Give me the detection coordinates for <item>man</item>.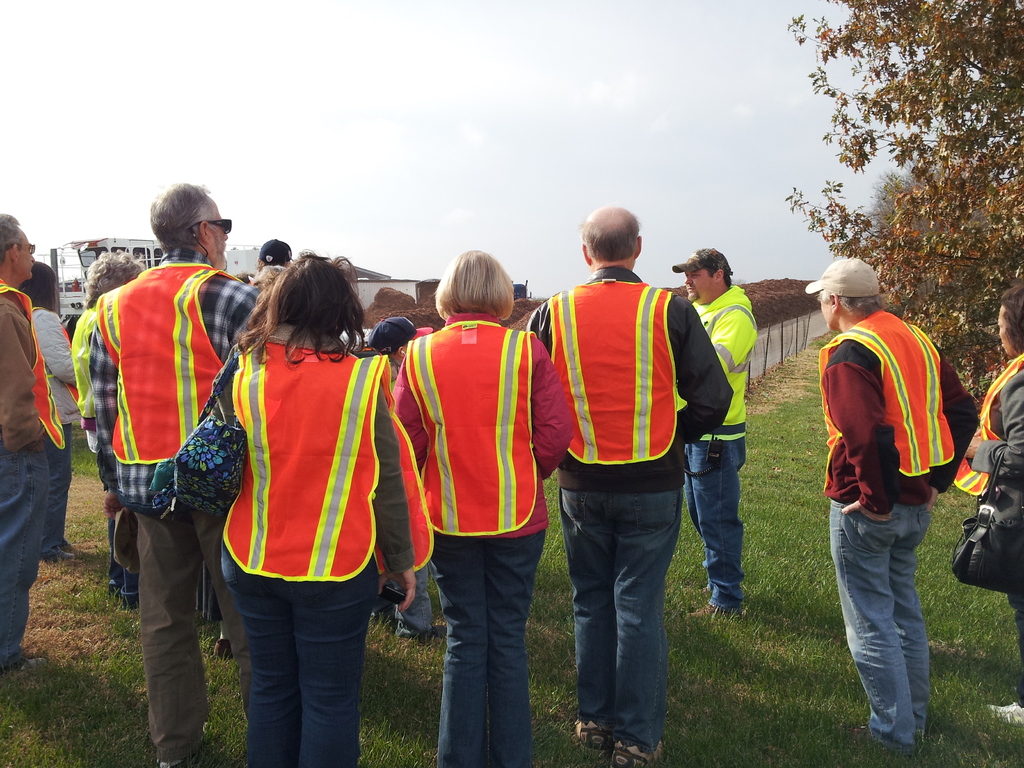
BBox(243, 241, 303, 311).
